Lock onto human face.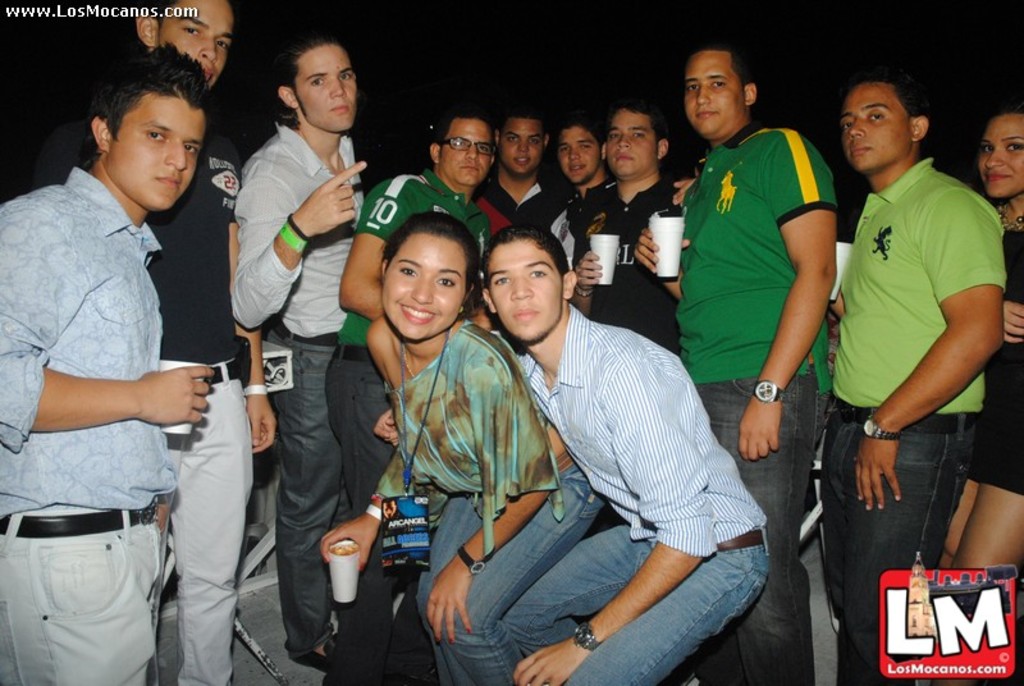
Locked: 604,113,658,180.
